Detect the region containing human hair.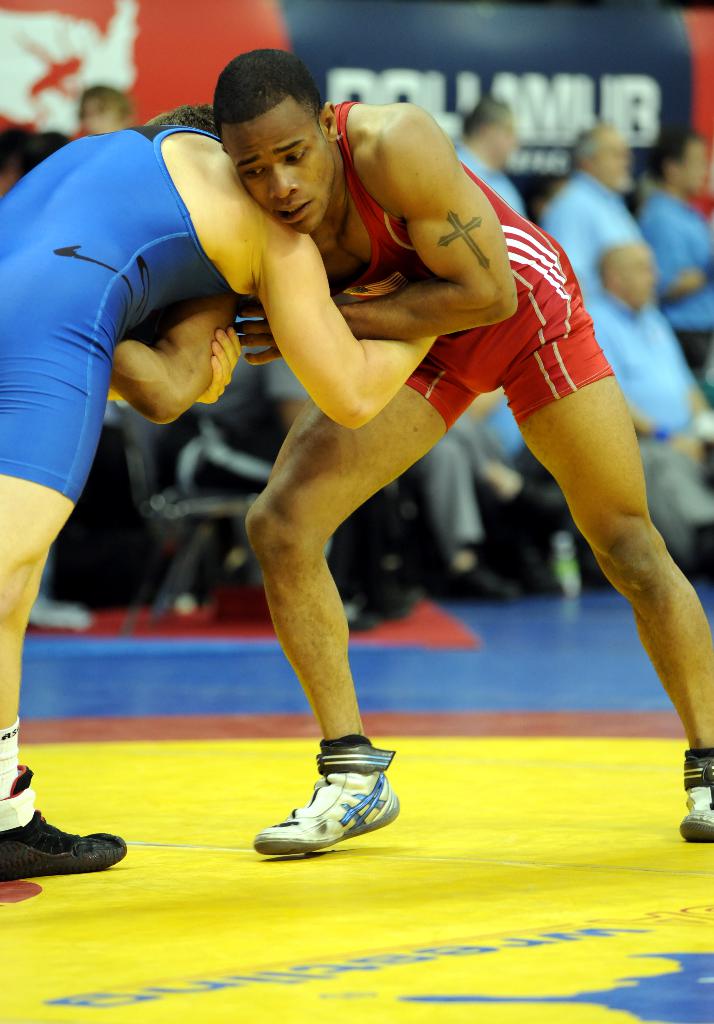
x1=208, y1=52, x2=323, y2=125.
